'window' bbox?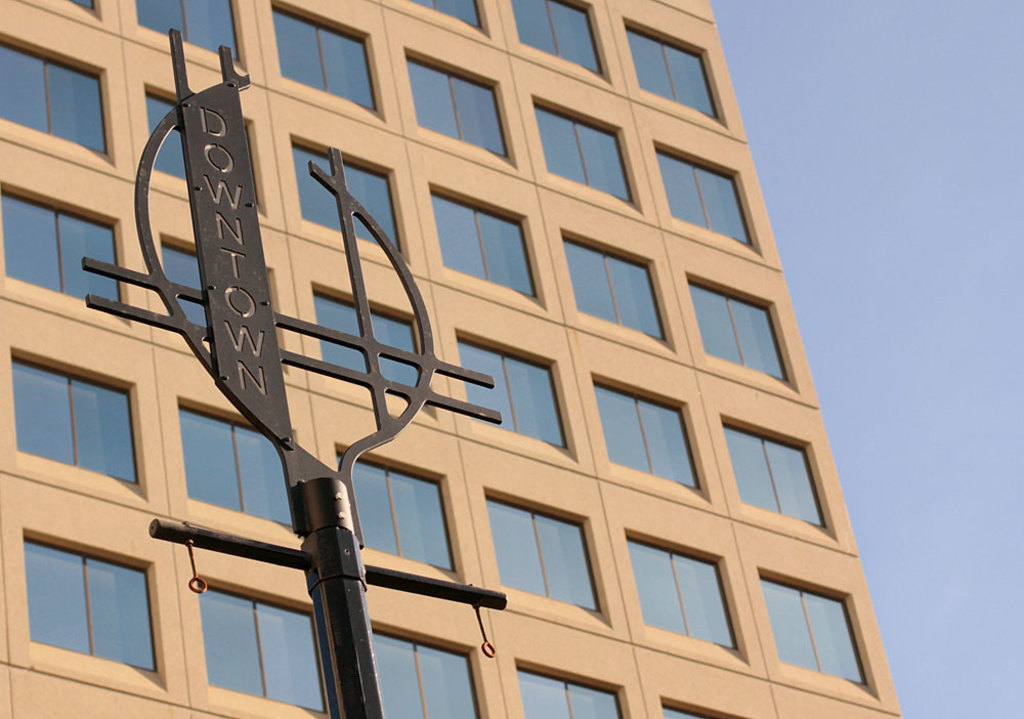
(left=0, top=33, right=111, bottom=170)
